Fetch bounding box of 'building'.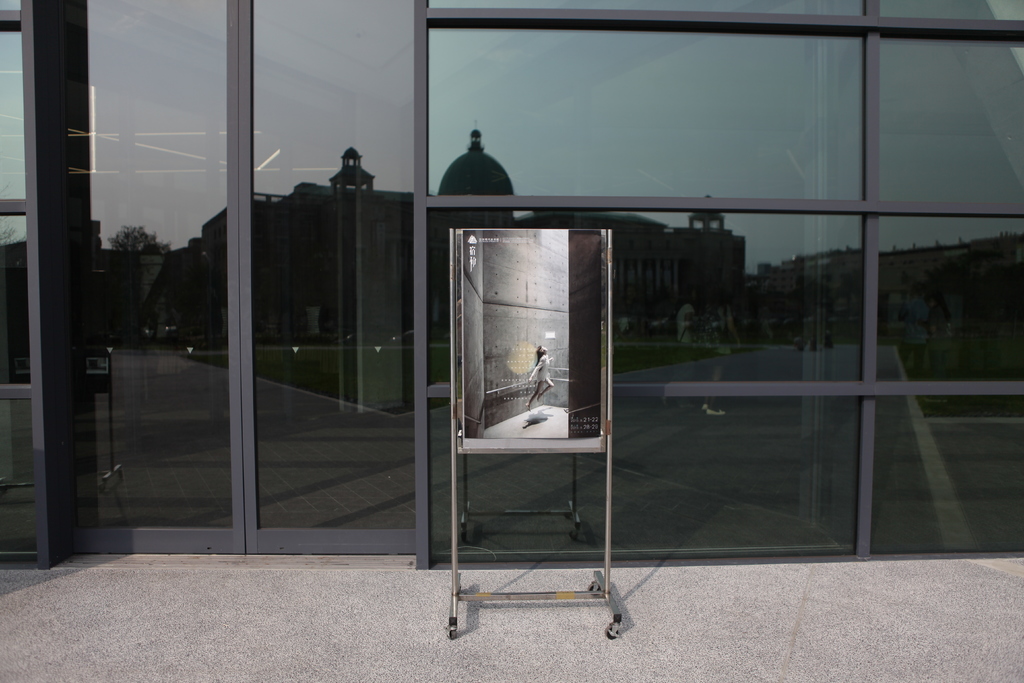
Bbox: 0,0,1023,573.
